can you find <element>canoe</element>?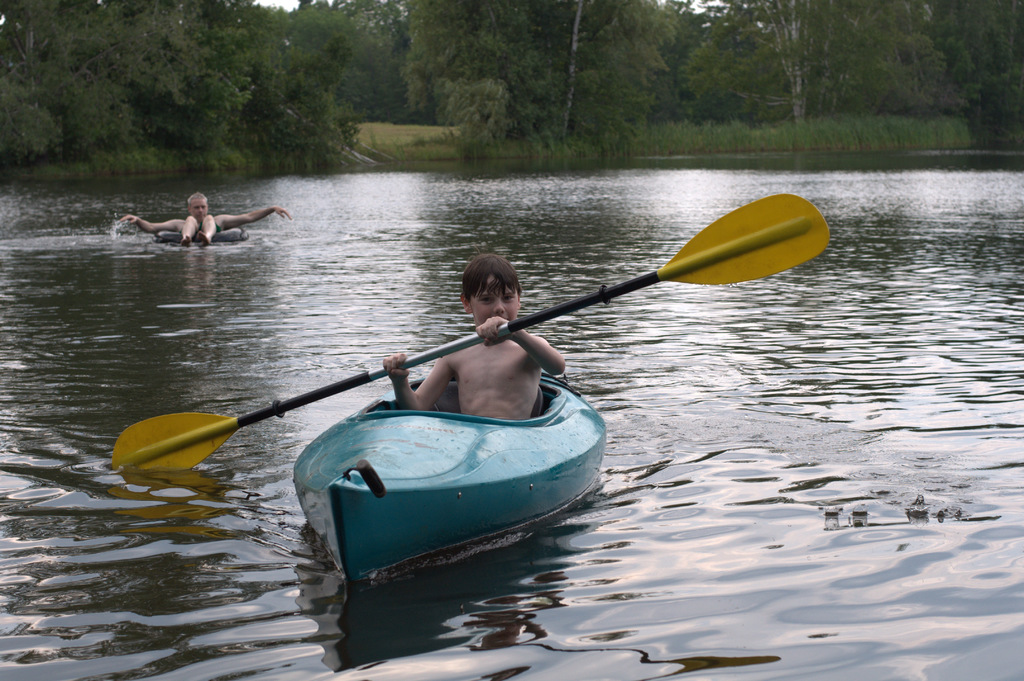
Yes, bounding box: {"x1": 289, "y1": 371, "x2": 606, "y2": 579}.
